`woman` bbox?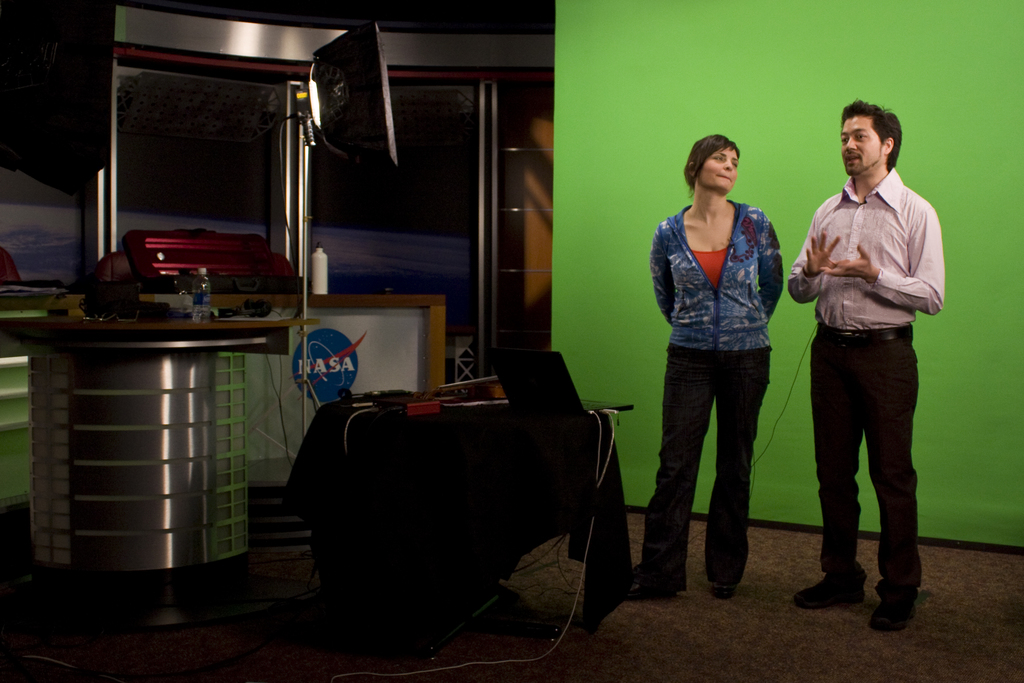
650/132/805/595
